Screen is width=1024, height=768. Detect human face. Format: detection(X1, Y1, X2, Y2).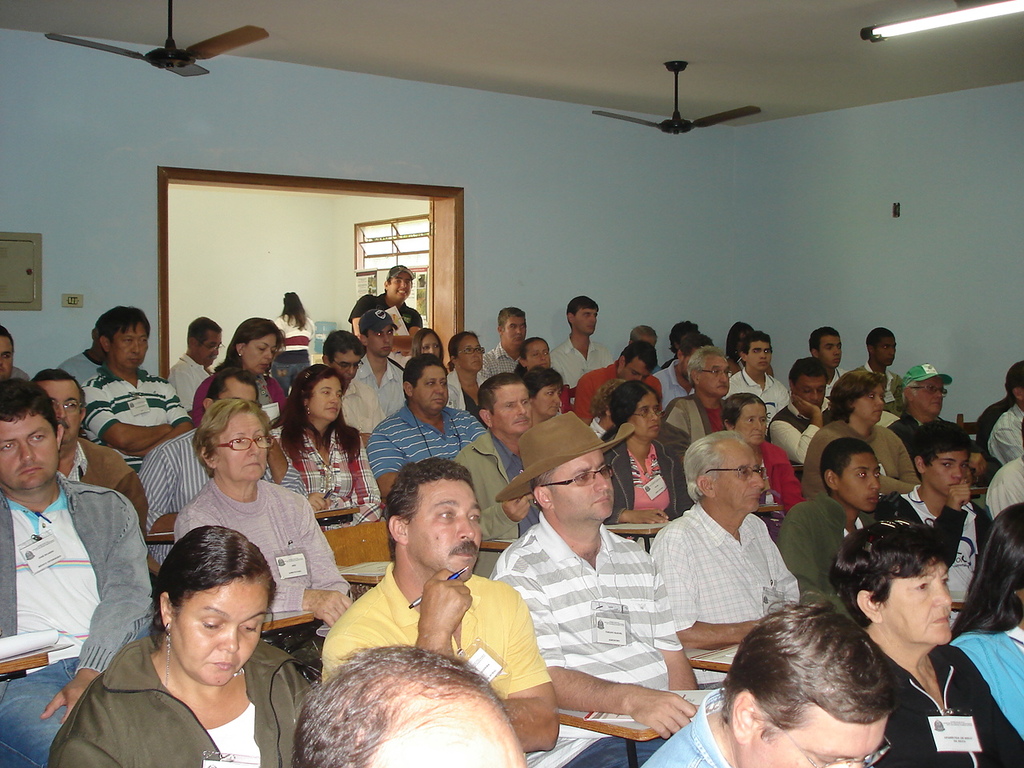
detection(242, 335, 278, 371).
